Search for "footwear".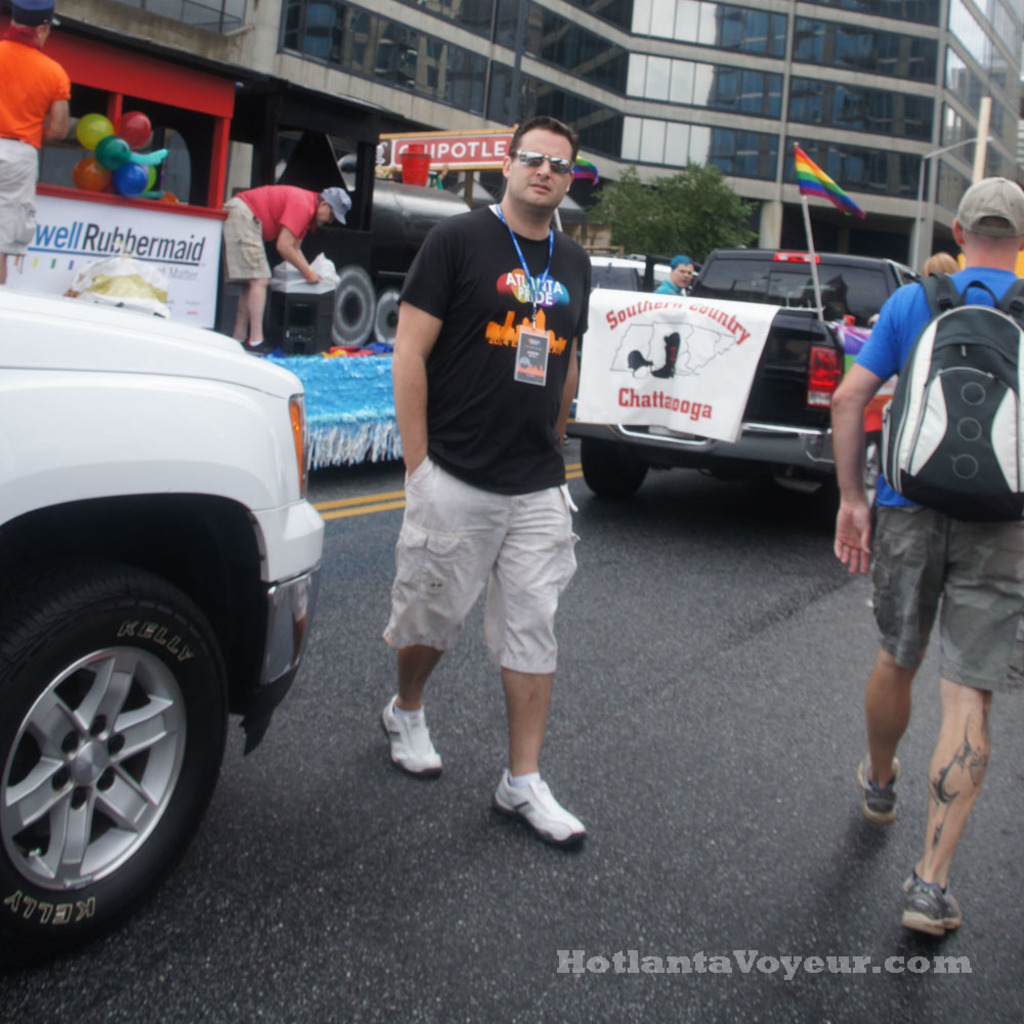
Found at bbox=(496, 774, 591, 867).
